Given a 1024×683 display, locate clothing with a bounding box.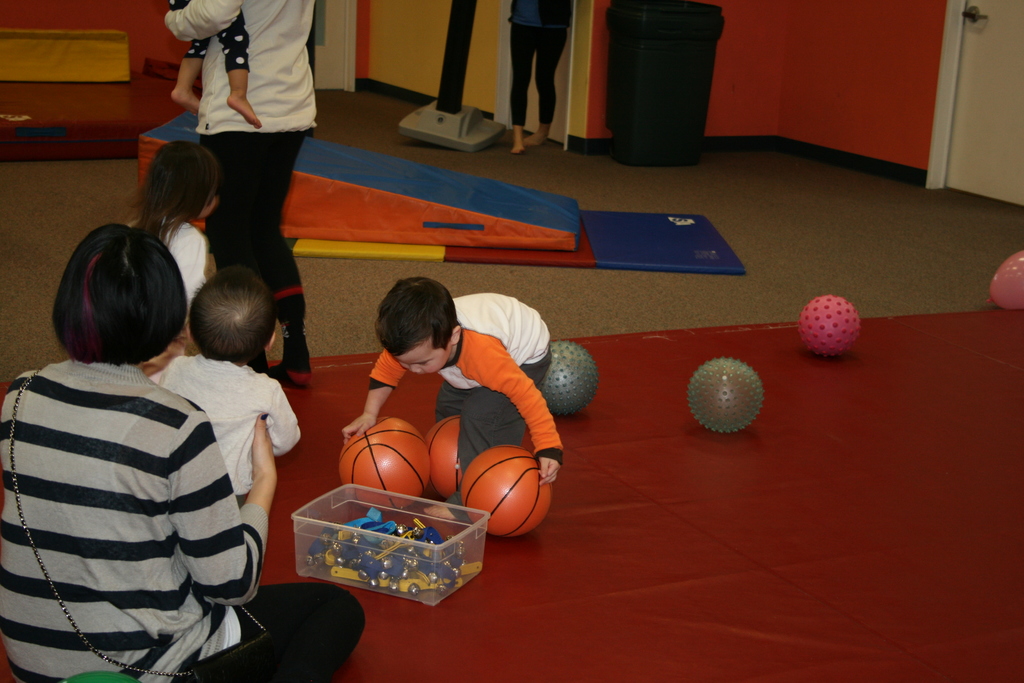
Located: (x1=370, y1=291, x2=564, y2=522).
